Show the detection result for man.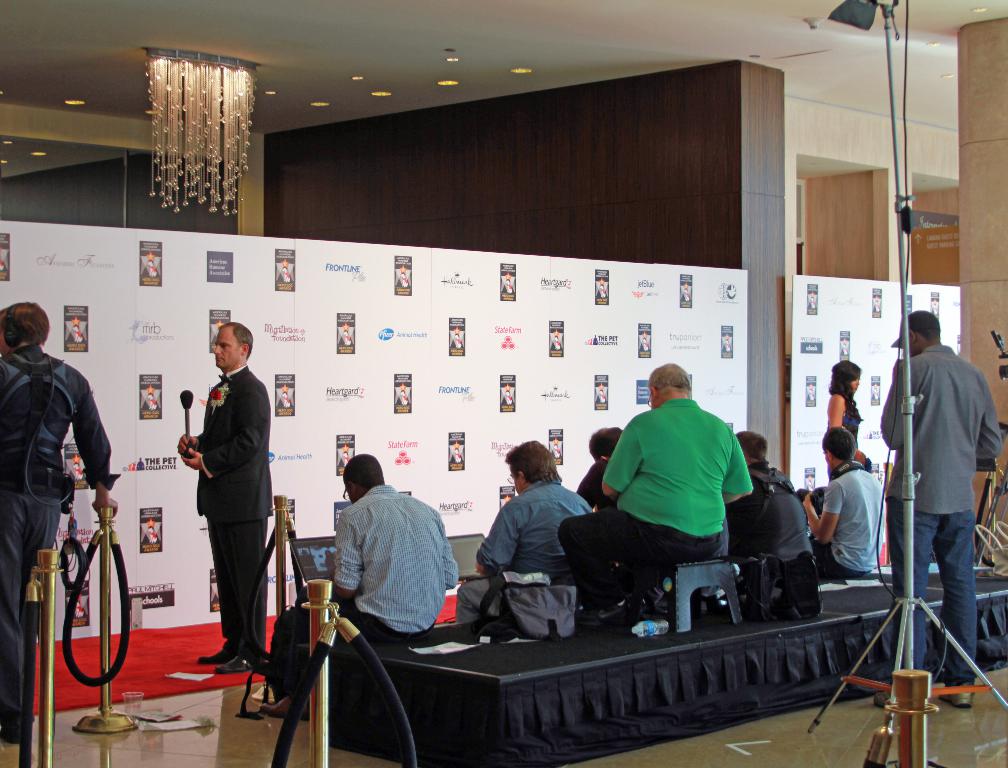
<bbox>721, 434, 799, 568</bbox>.
